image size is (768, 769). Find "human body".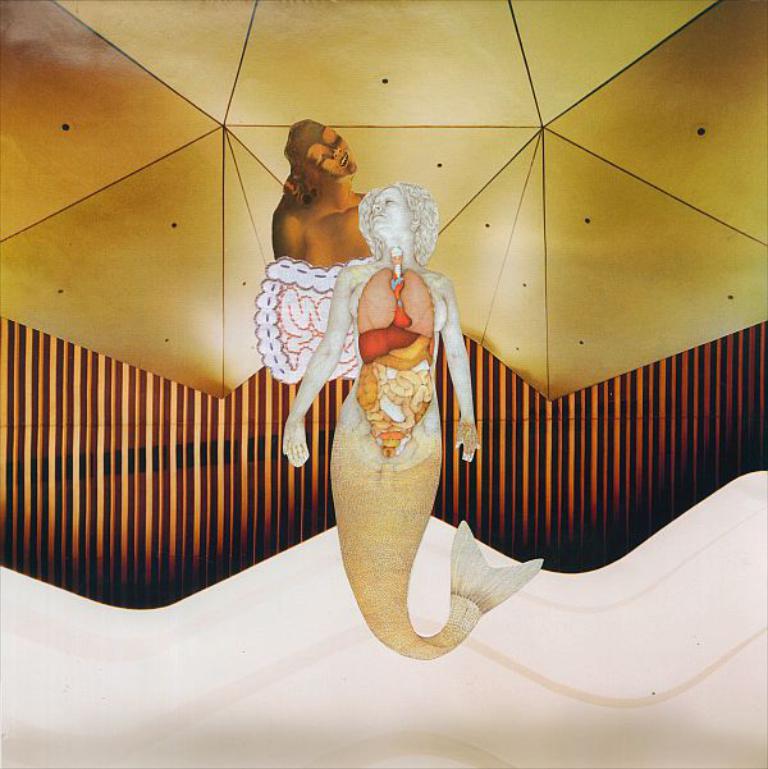
[261, 123, 375, 290].
